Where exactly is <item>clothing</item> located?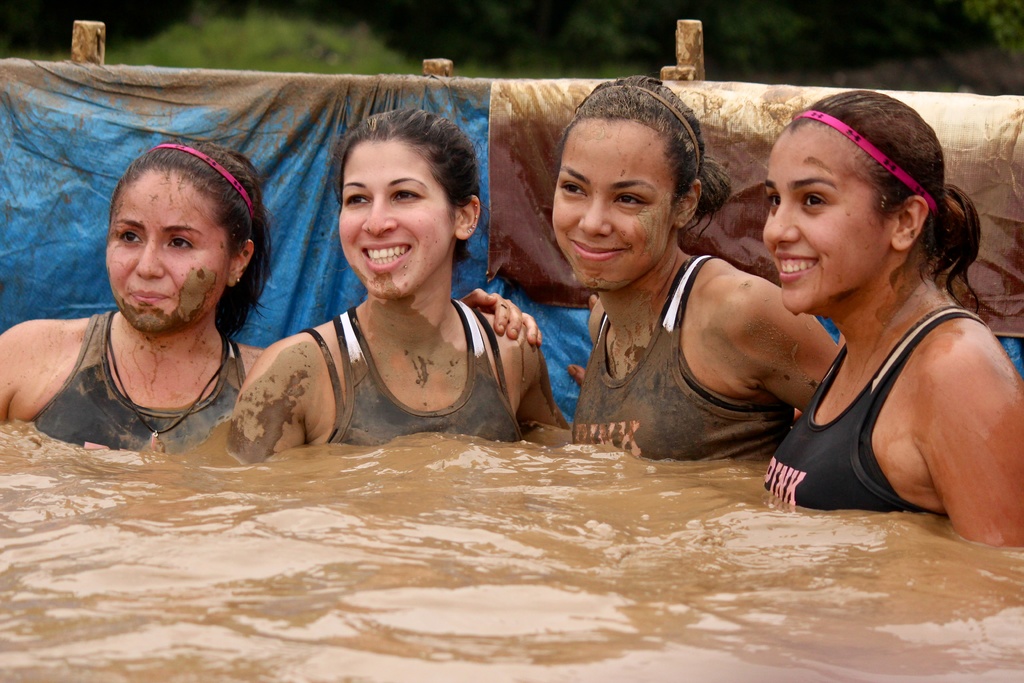
Its bounding box is Rect(580, 242, 790, 472).
